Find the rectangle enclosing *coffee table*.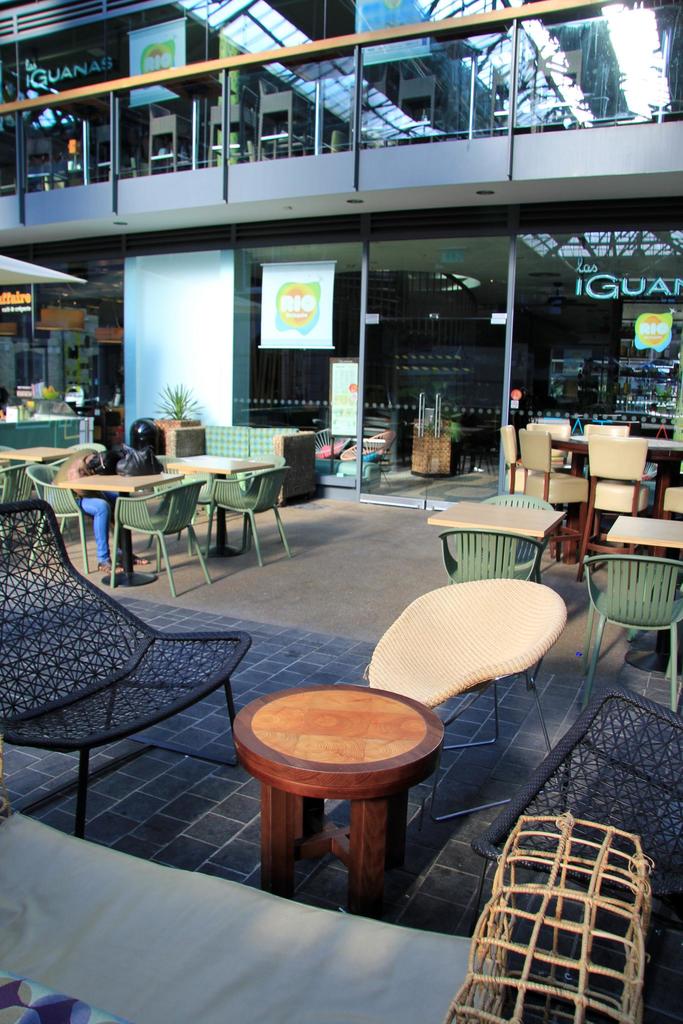
region(178, 459, 271, 554).
